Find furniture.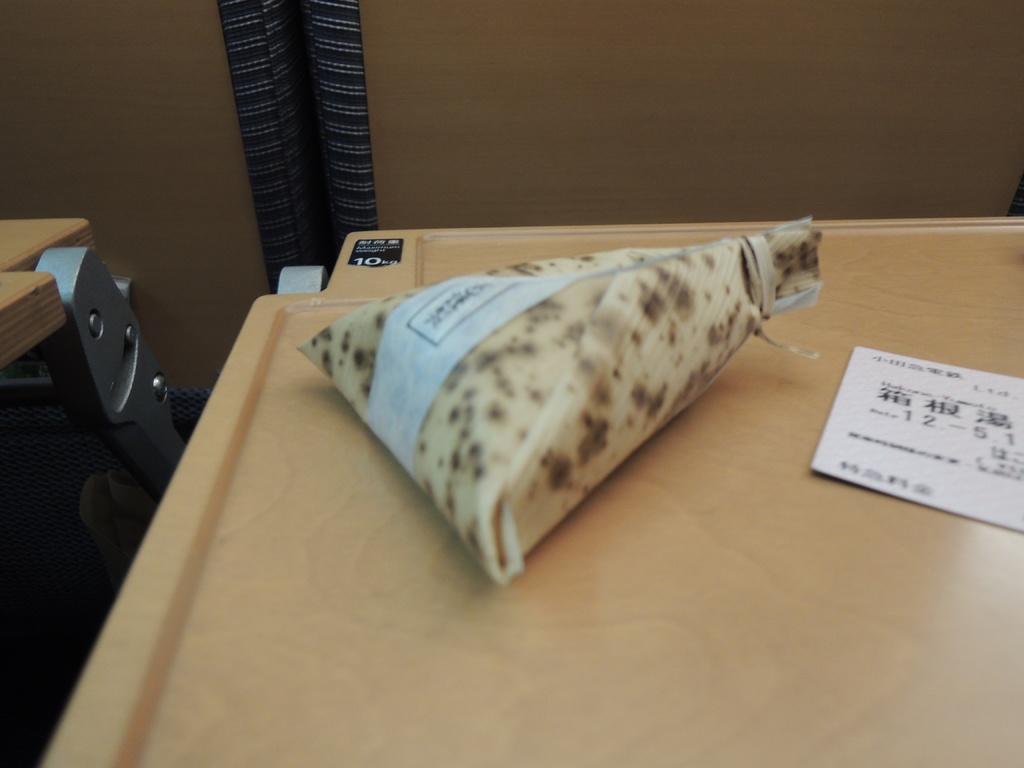
[29, 217, 1023, 767].
